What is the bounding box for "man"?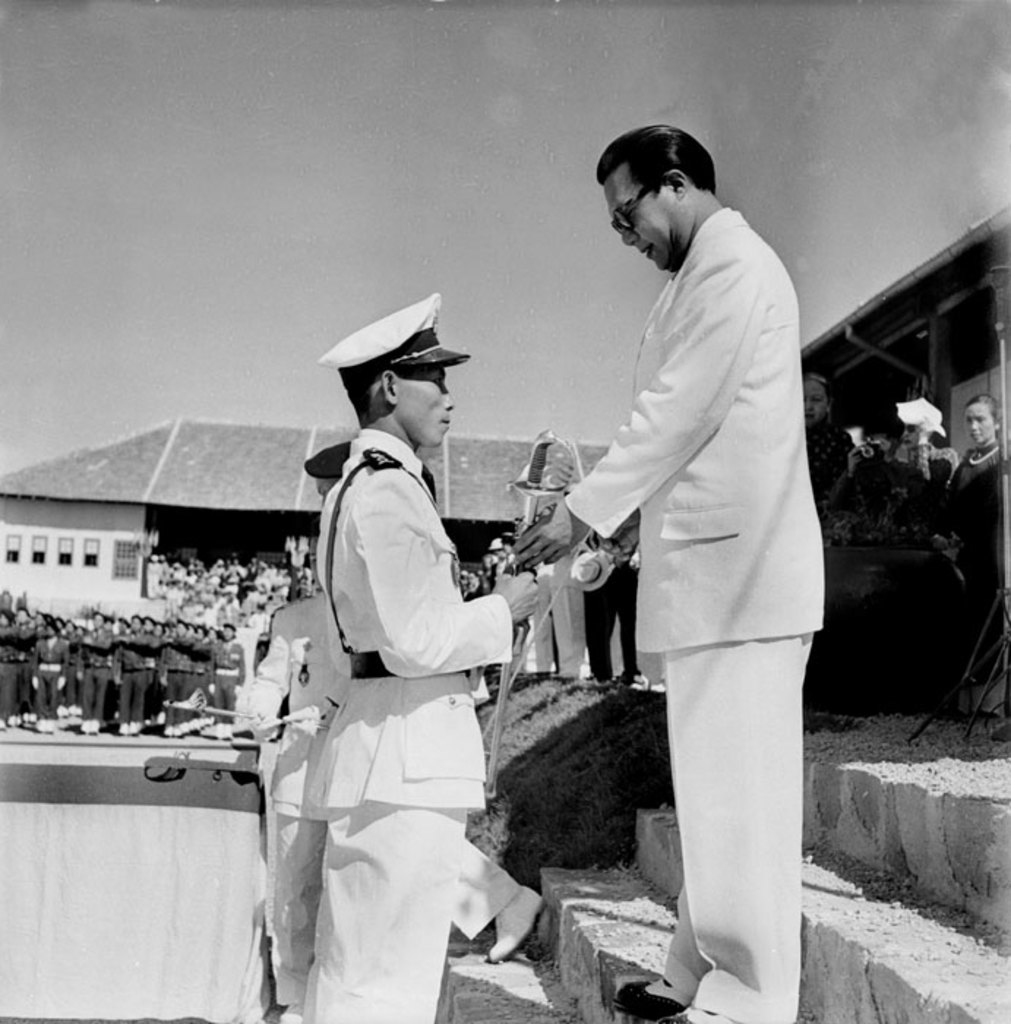
bbox(282, 291, 550, 1023).
